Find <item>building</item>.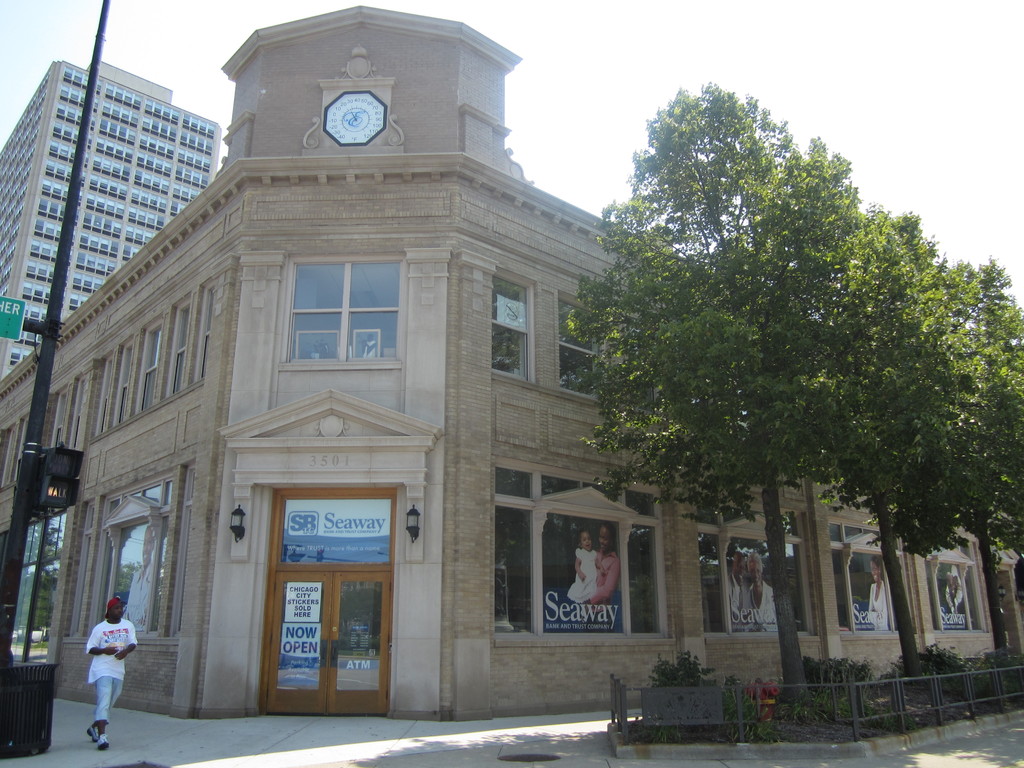
1, 6, 1023, 719.
